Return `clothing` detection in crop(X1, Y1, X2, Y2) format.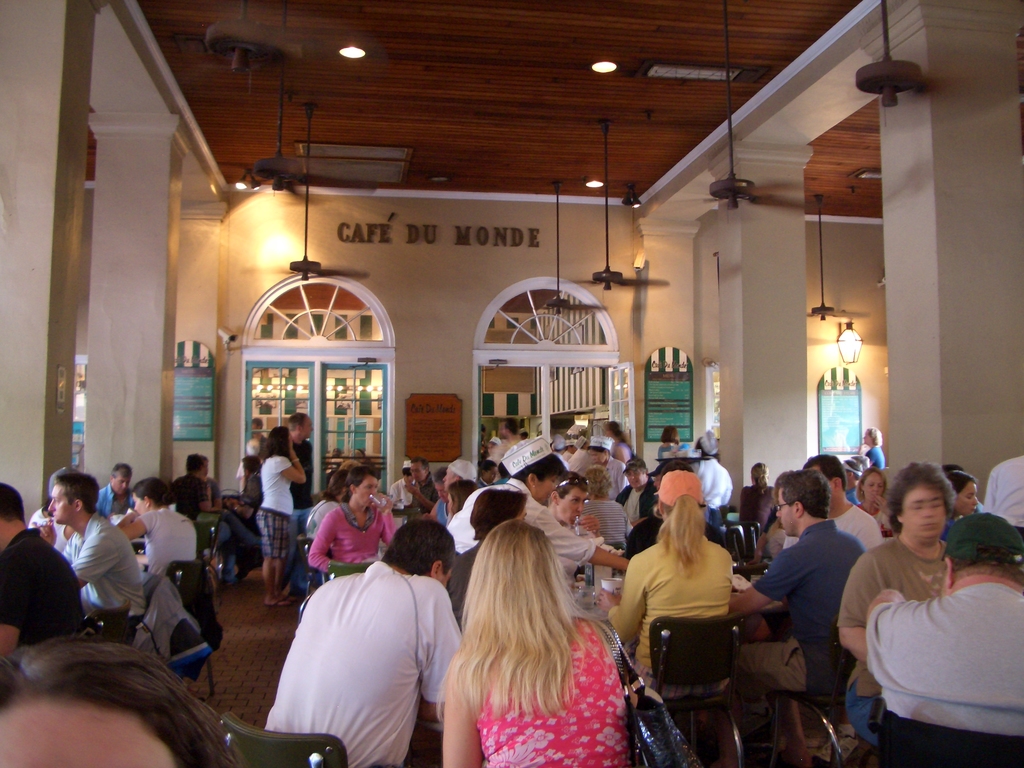
crop(410, 474, 435, 516).
